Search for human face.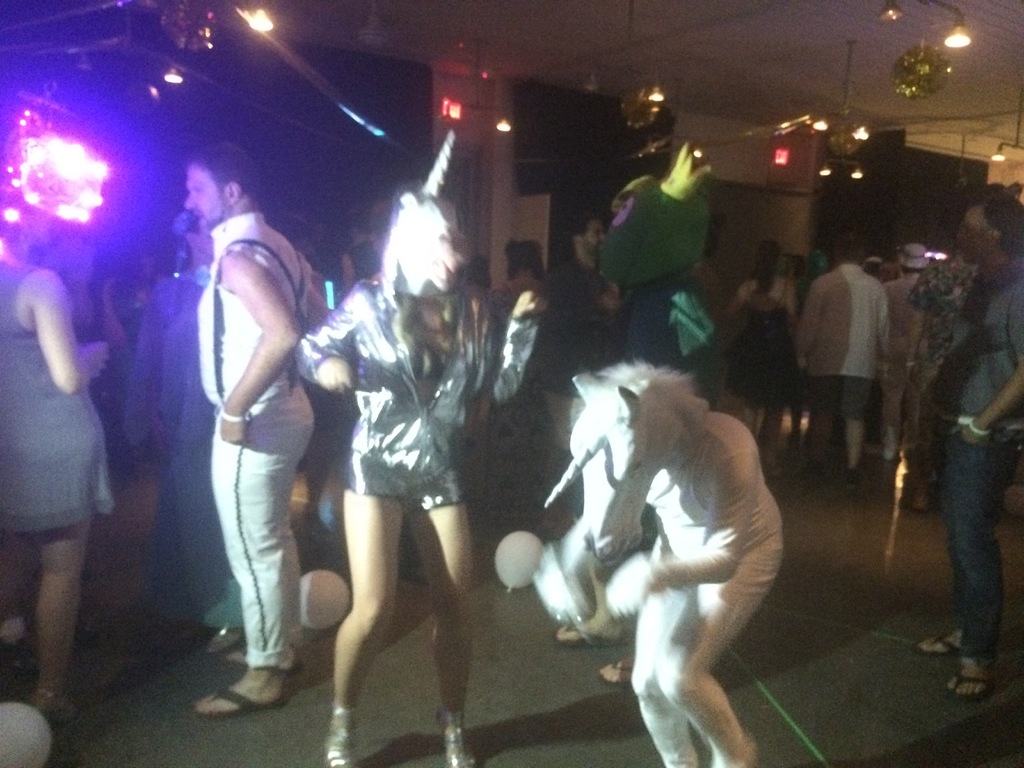
Found at box(585, 225, 604, 255).
